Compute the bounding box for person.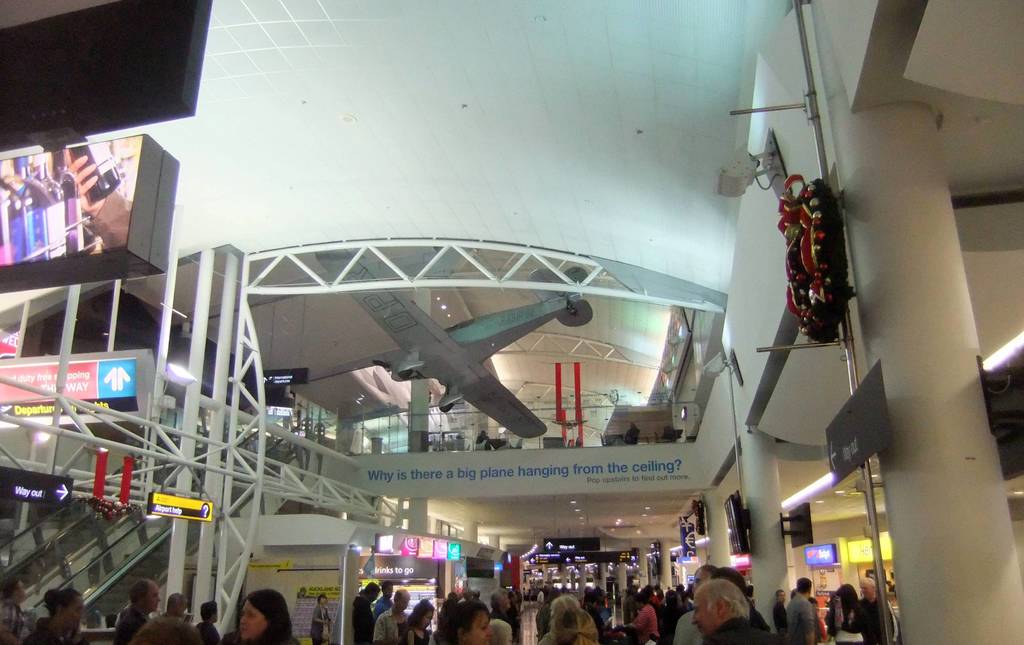
(372, 584, 417, 644).
